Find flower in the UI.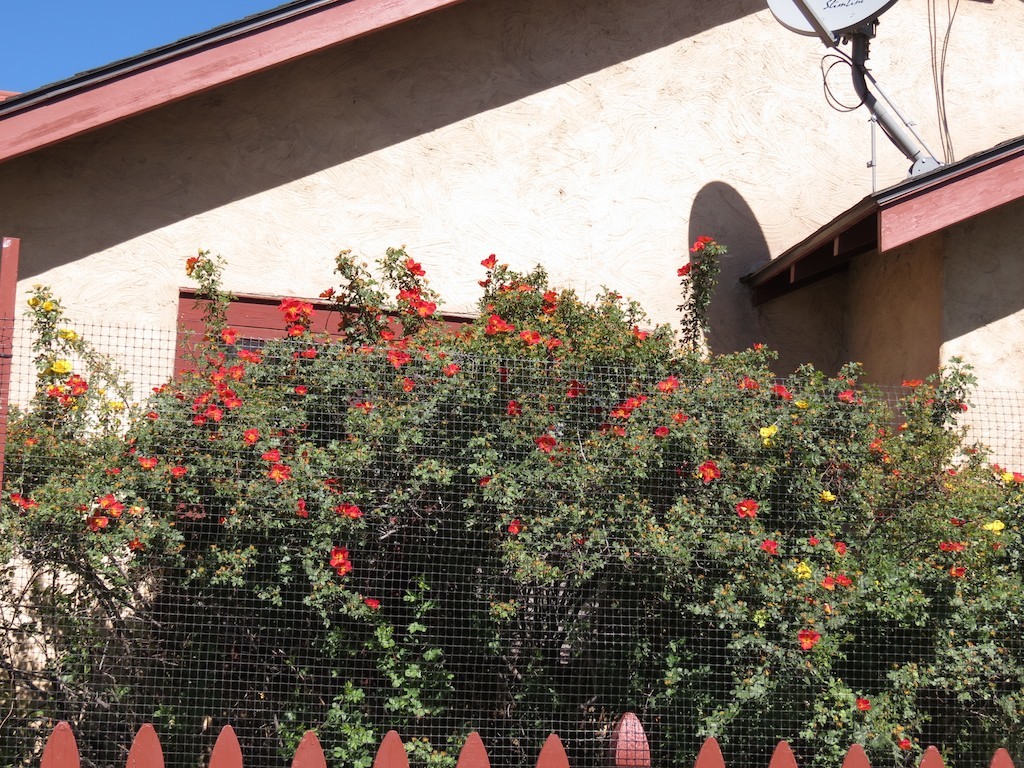
UI element at 148, 392, 164, 404.
